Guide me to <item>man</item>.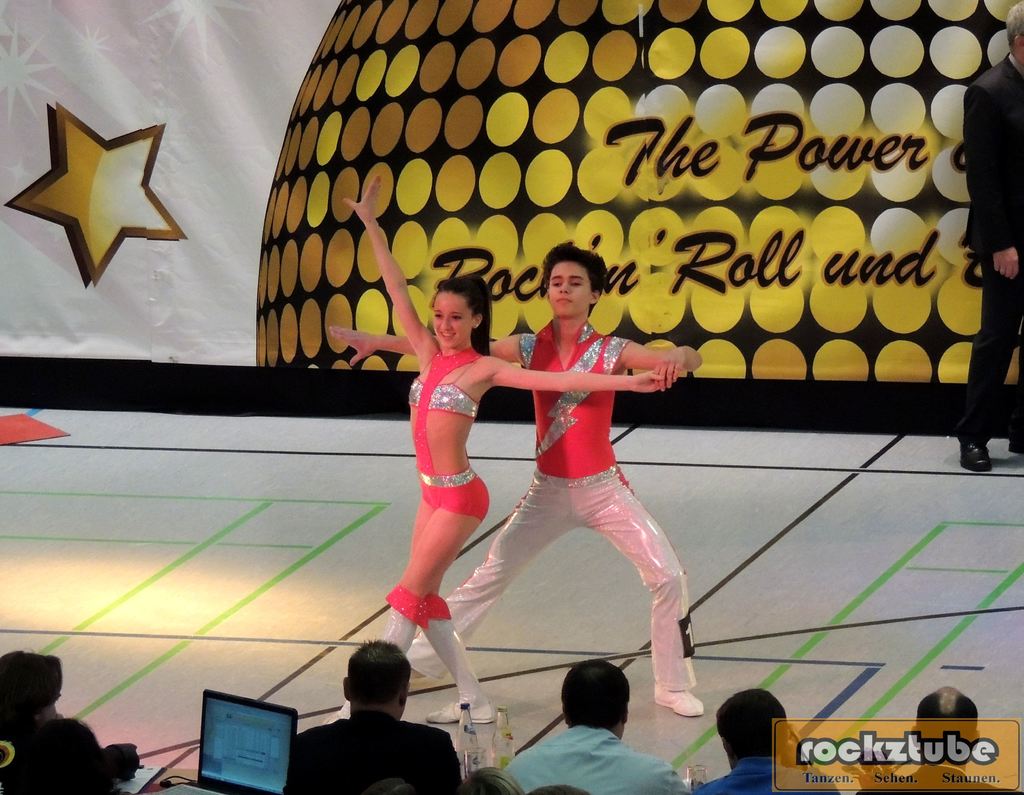
Guidance: 684, 696, 848, 794.
